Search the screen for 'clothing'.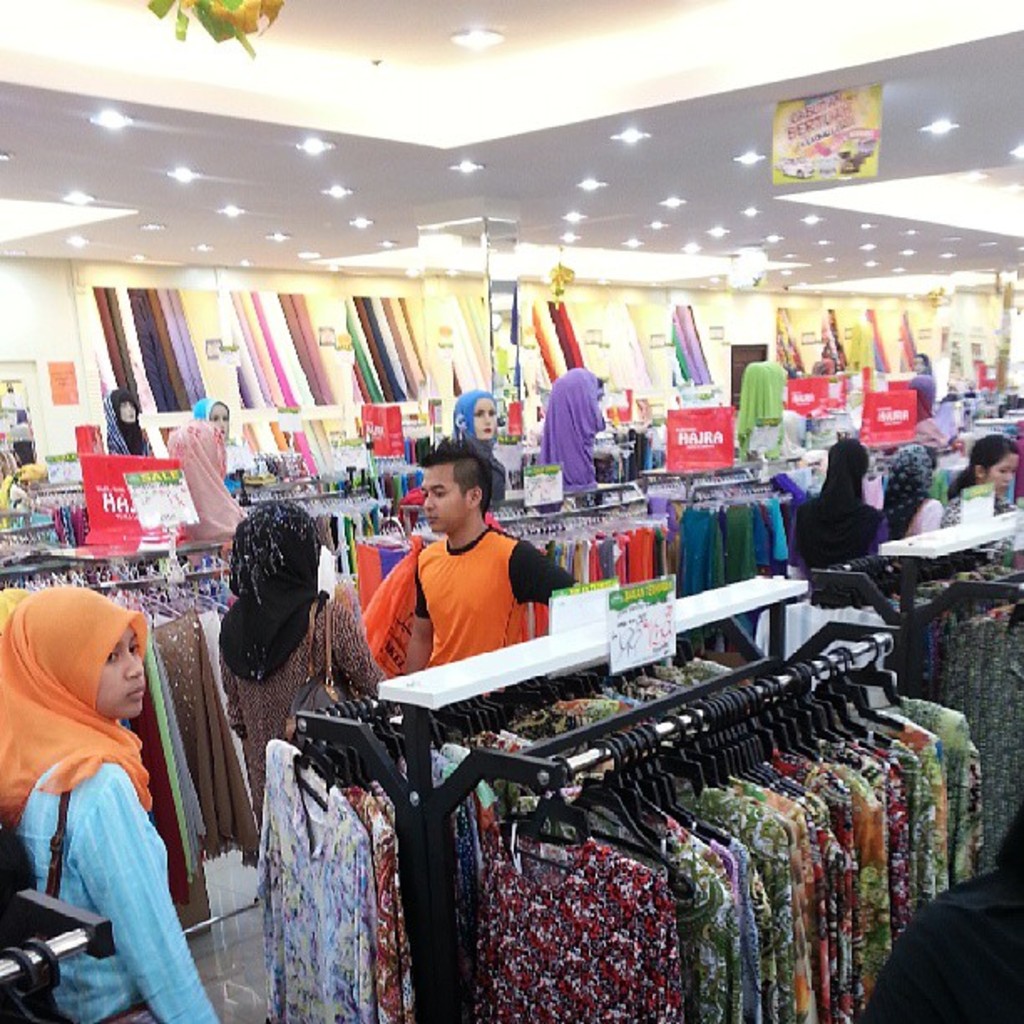
Found at bbox(815, 450, 867, 562).
